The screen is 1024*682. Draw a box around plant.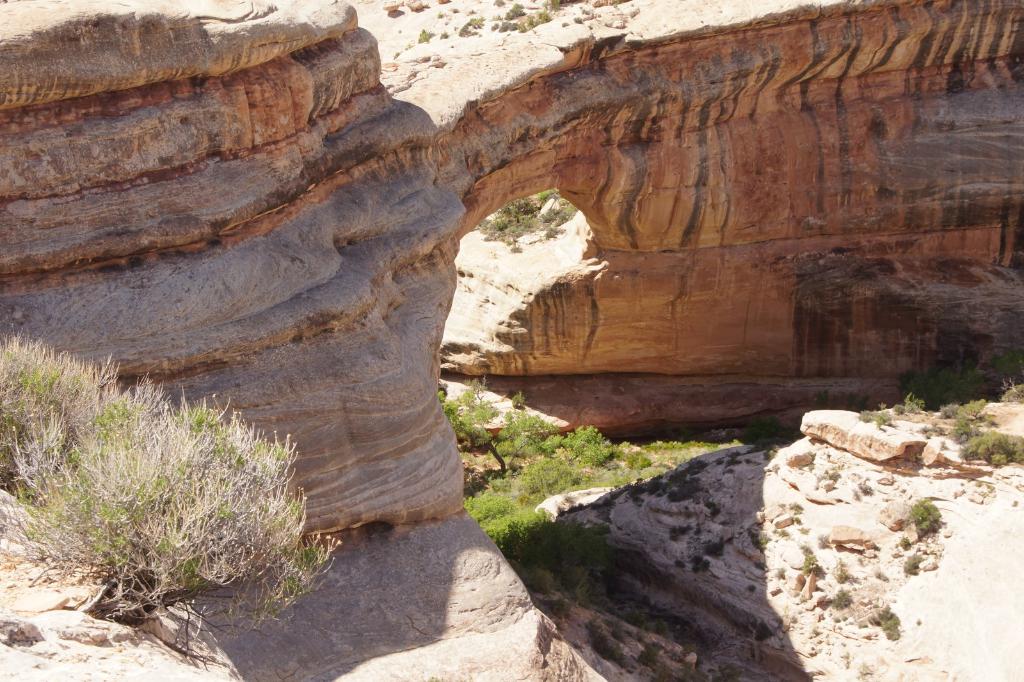
<box>973,476,995,493</box>.
